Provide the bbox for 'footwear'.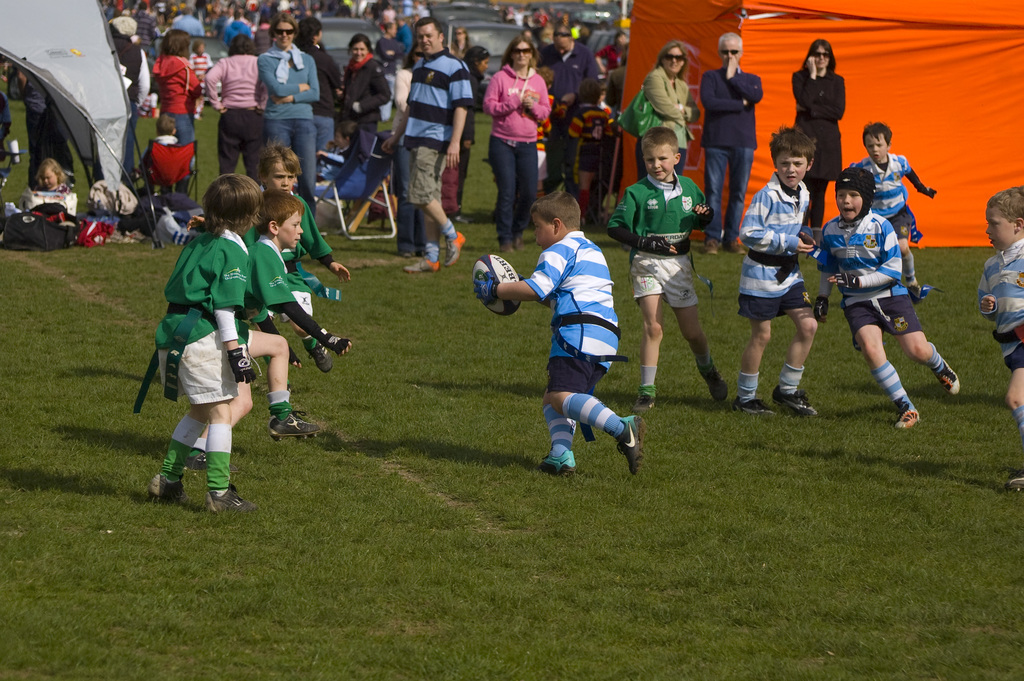
locate(399, 256, 450, 274).
